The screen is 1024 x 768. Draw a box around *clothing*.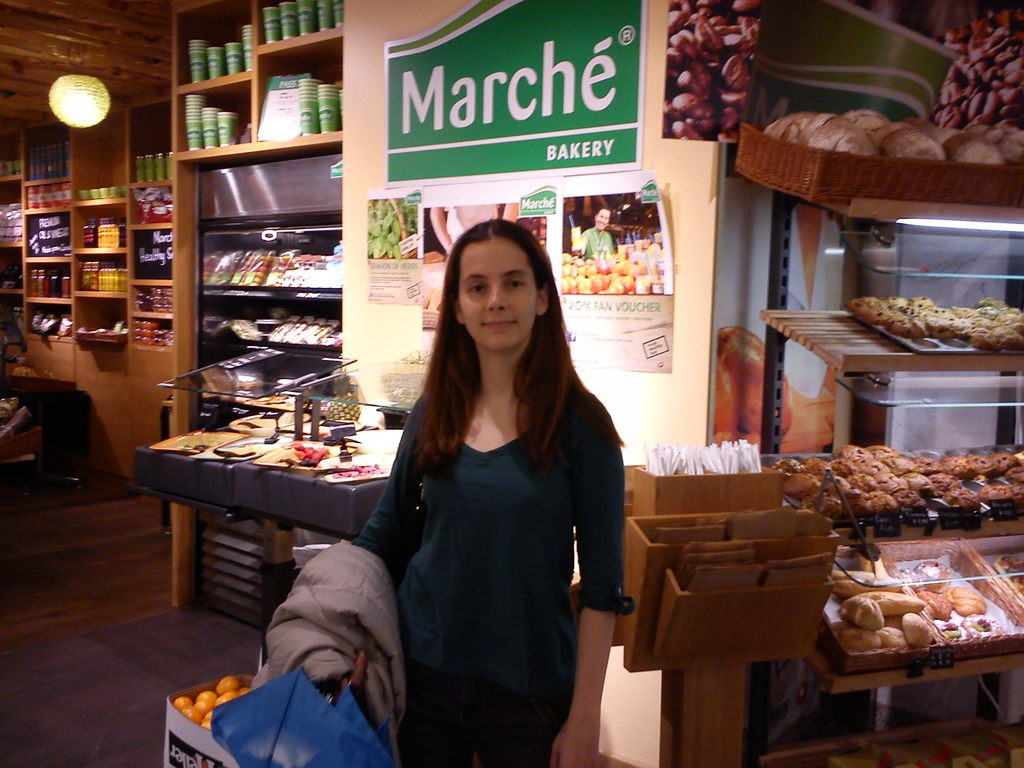
bbox=[351, 365, 630, 767].
